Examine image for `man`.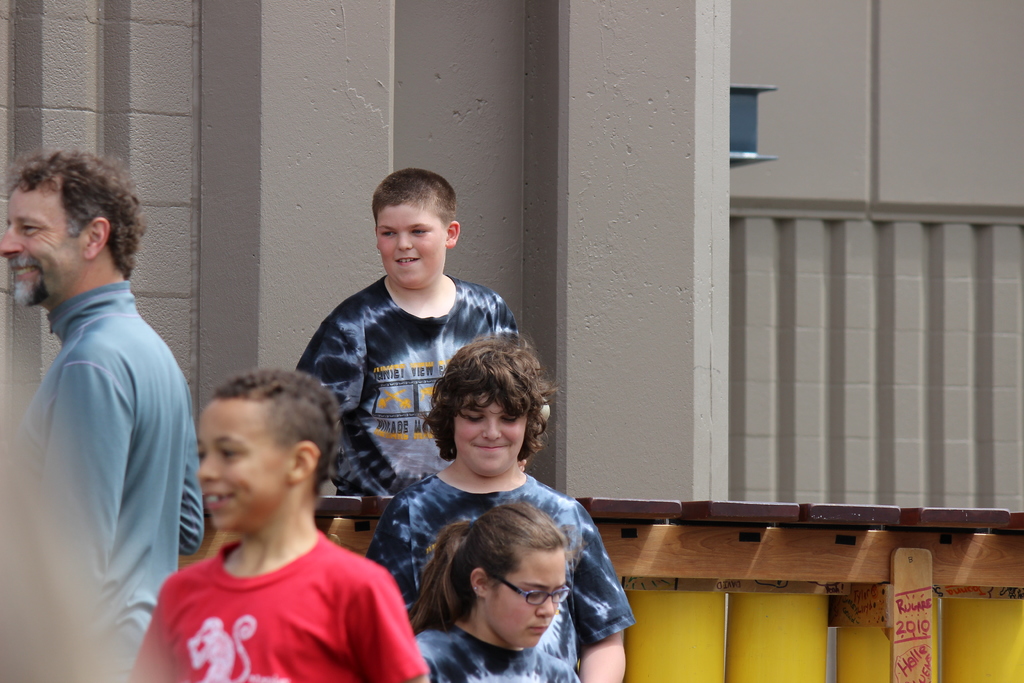
Examination result: {"left": 0, "top": 147, "right": 207, "bottom": 682}.
